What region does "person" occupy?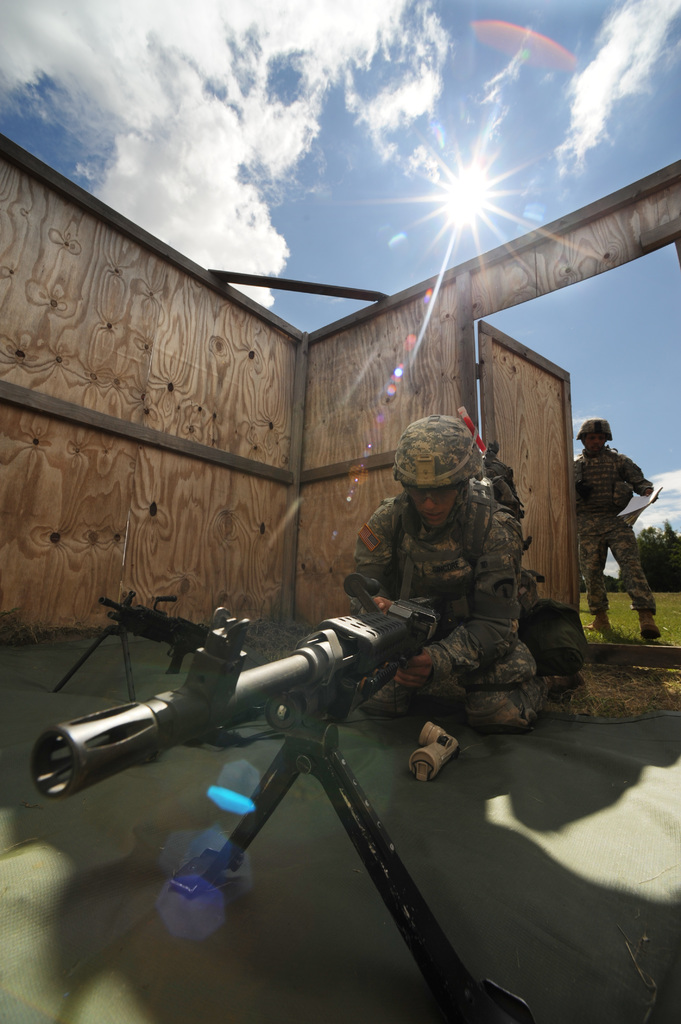
select_region(336, 410, 581, 741).
